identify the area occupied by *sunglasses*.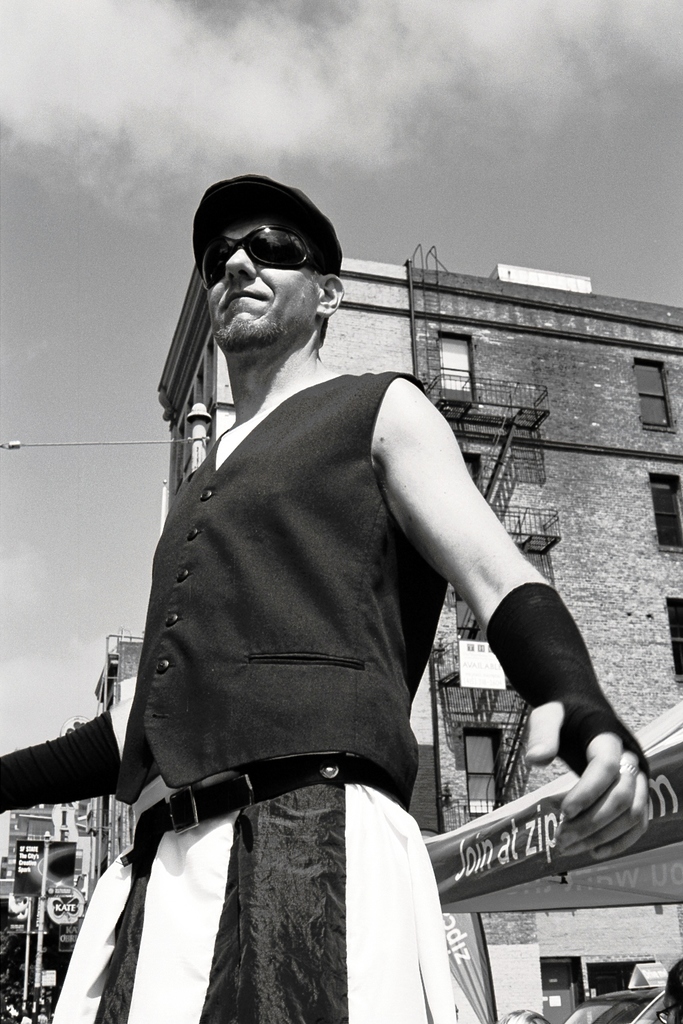
Area: x1=197, y1=224, x2=322, y2=282.
